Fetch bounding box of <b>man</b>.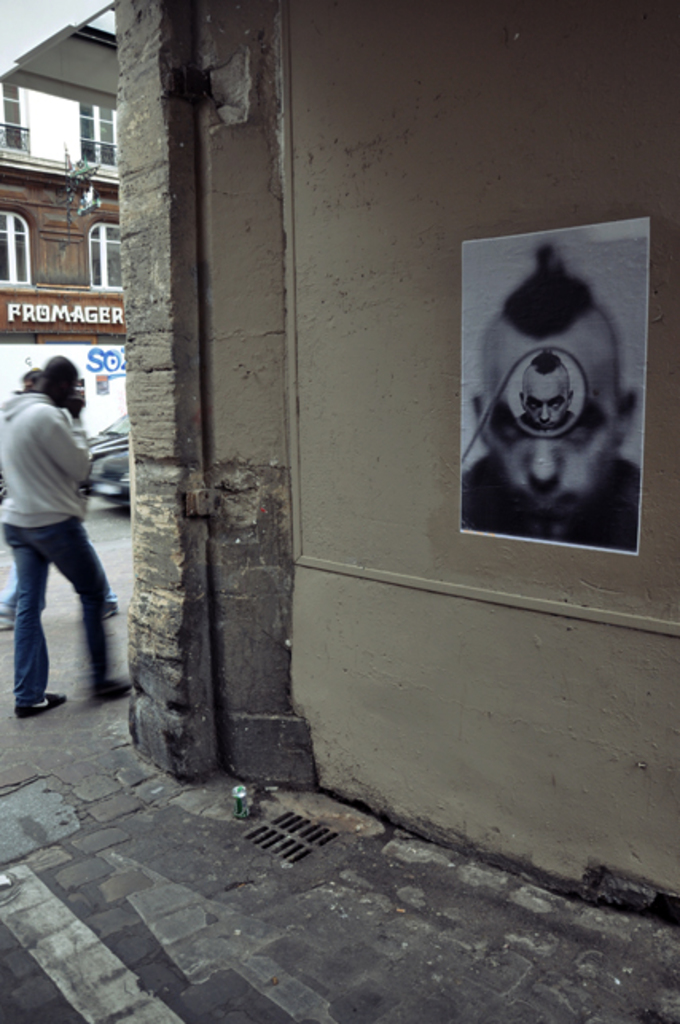
Bbox: 454:239:655:554.
